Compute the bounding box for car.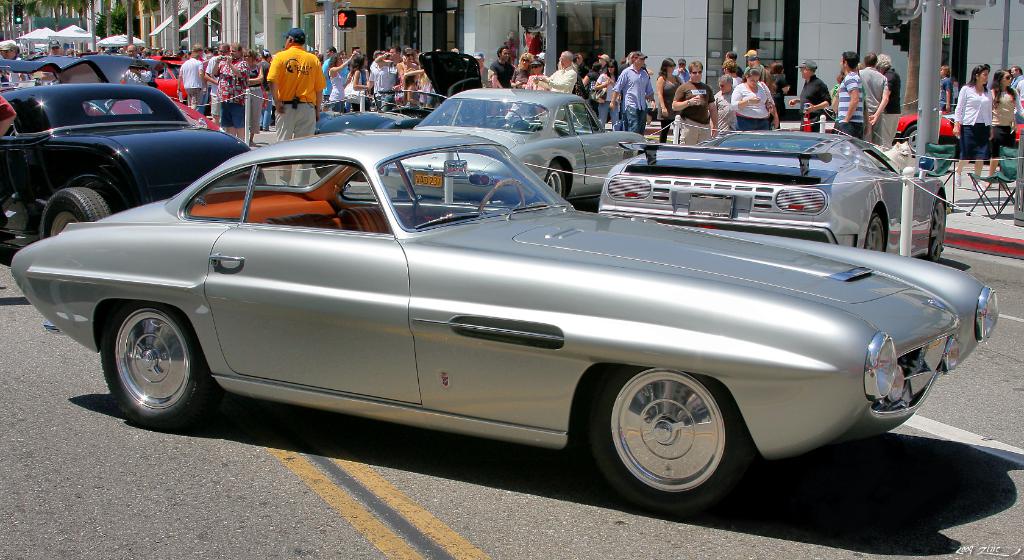
(x1=50, y1=136, x2=1007, y2=492).
